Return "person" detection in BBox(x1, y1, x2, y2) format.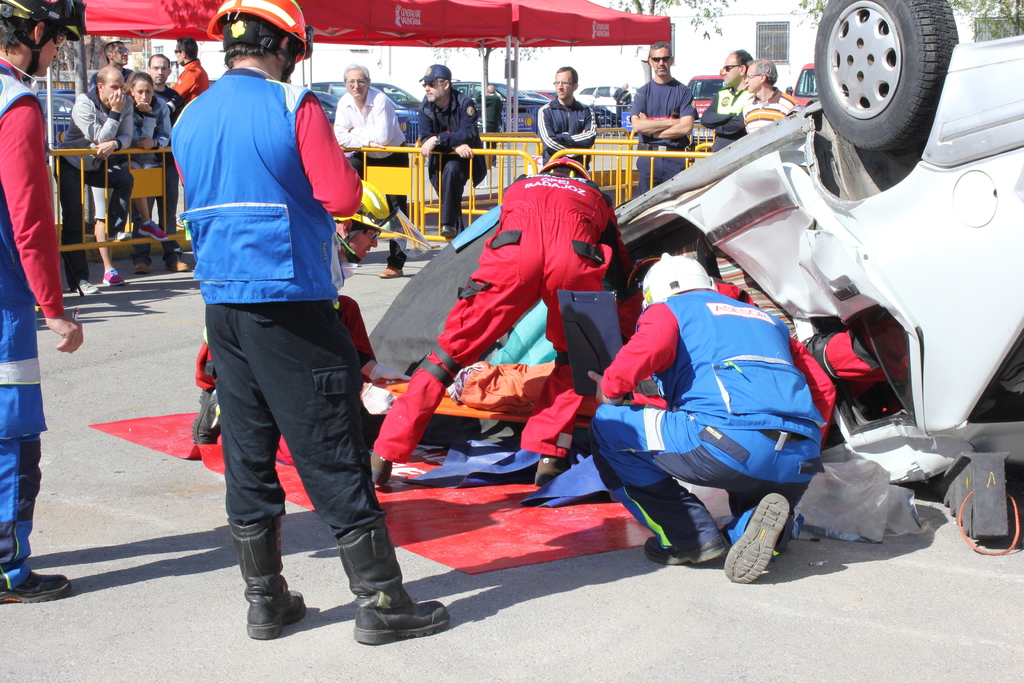
BBox(749, 67, 791, 136).
